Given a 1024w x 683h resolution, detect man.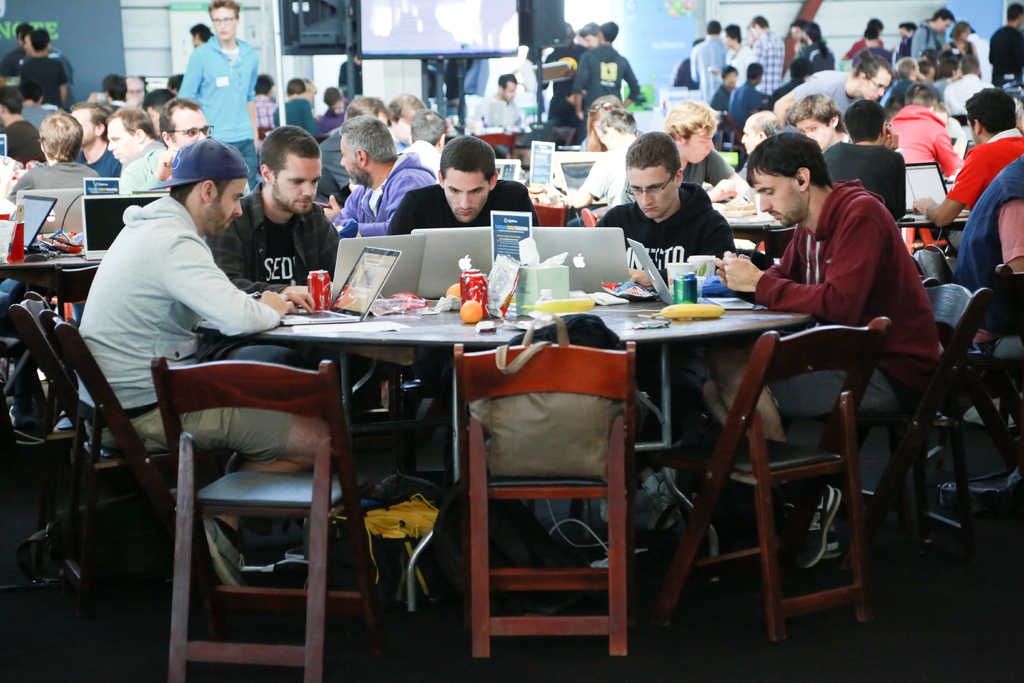
[left=101, top=111, right=159, bottom=197].
